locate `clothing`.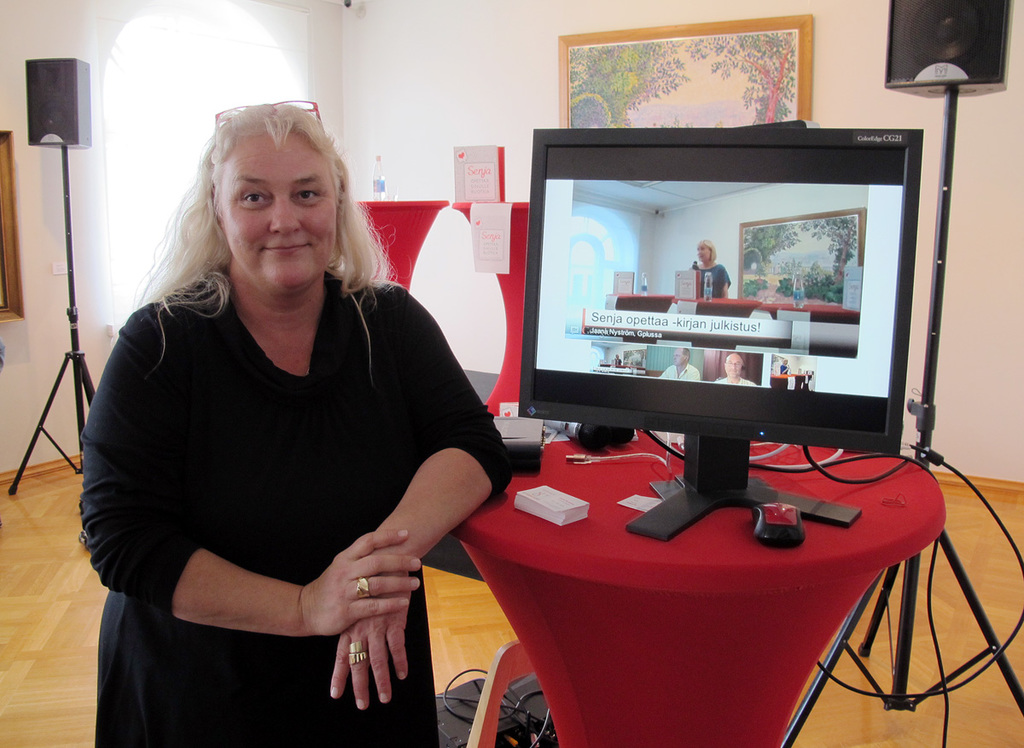
Bounding box: crop(73, 226, 517, 696).
